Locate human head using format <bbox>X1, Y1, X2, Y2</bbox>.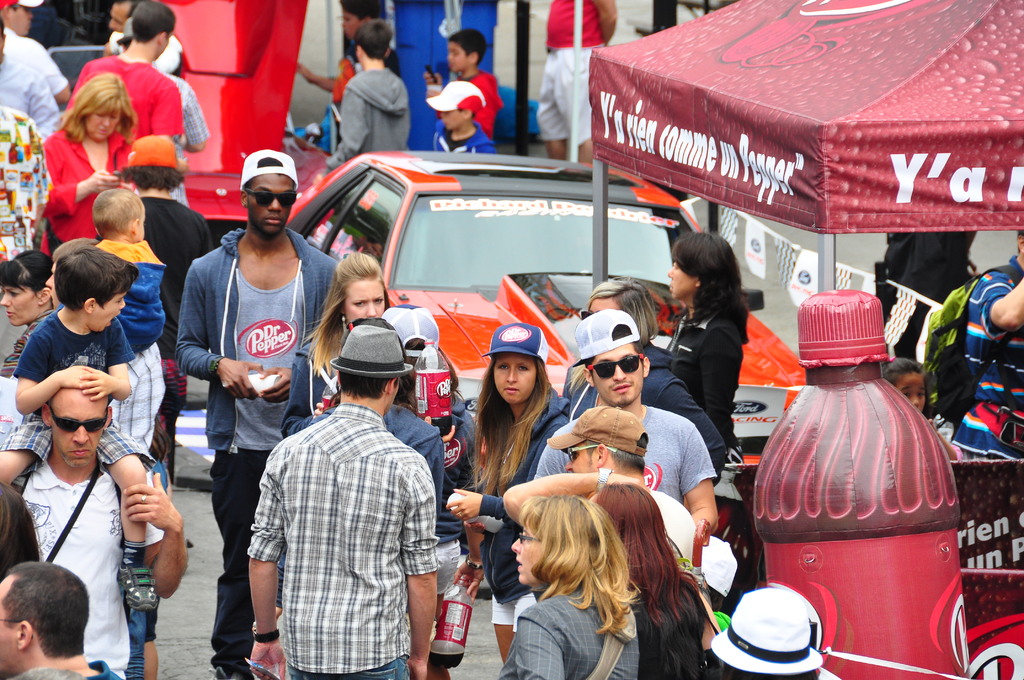
<bbox>125, 129, 182, 191</bbox>.
